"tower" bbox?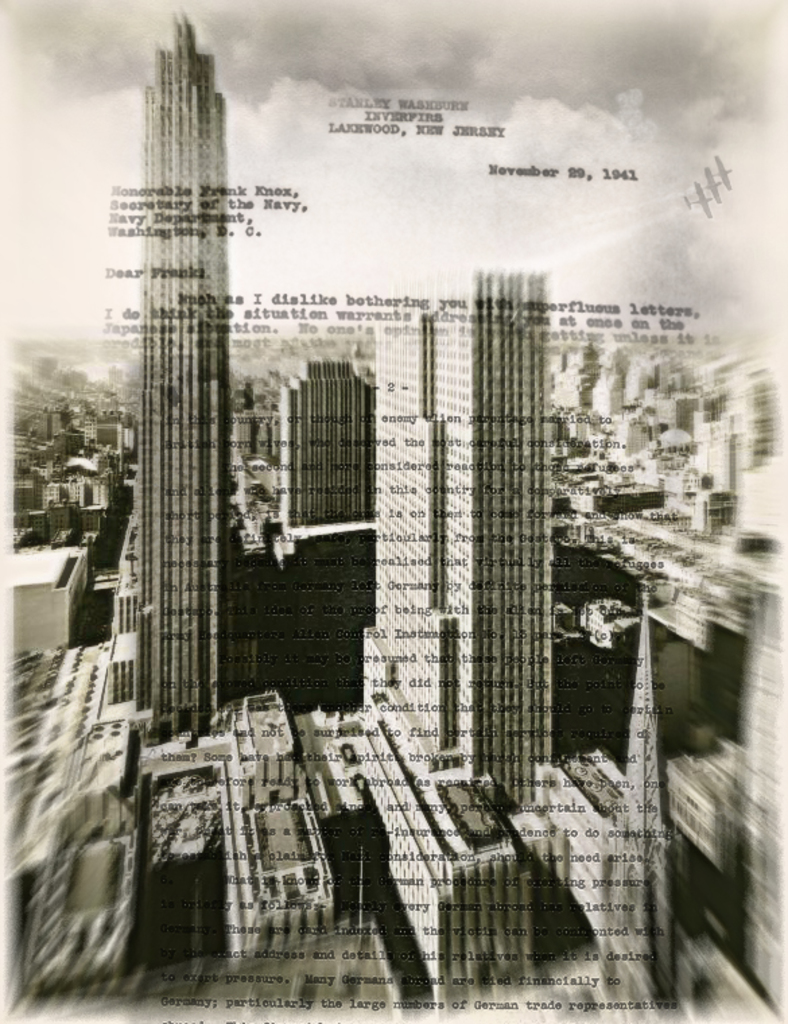
pyautogui.locateOnScreen(280, 361, 384, 539)
